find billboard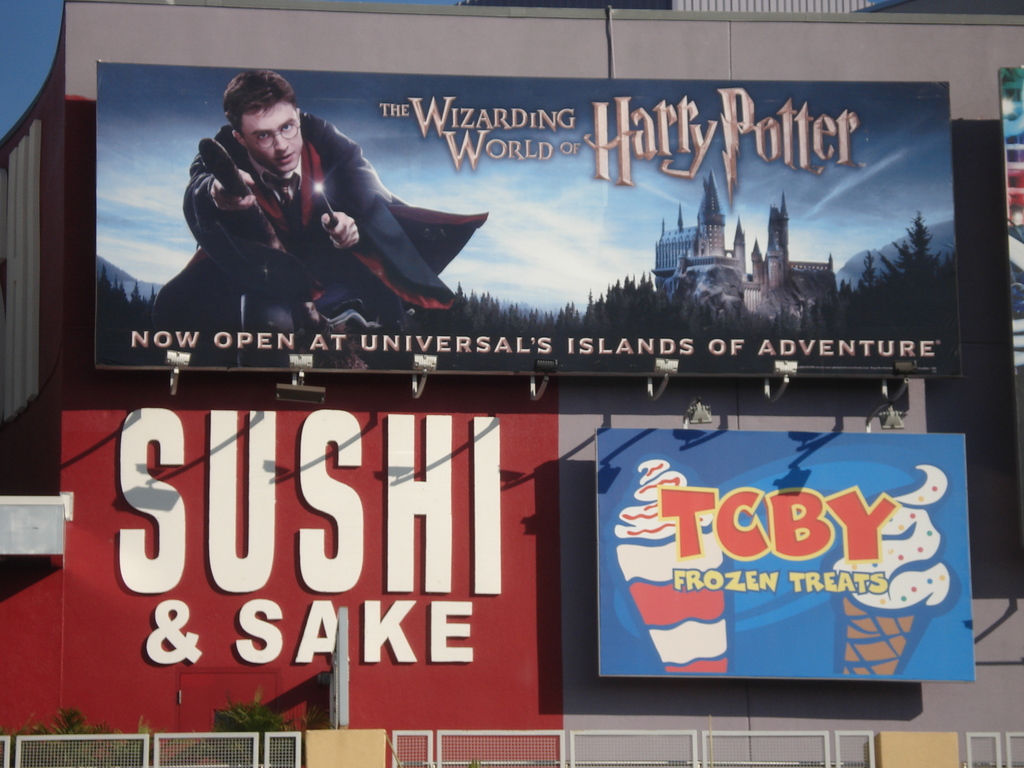
BBox(595, 426, 975, 682)
